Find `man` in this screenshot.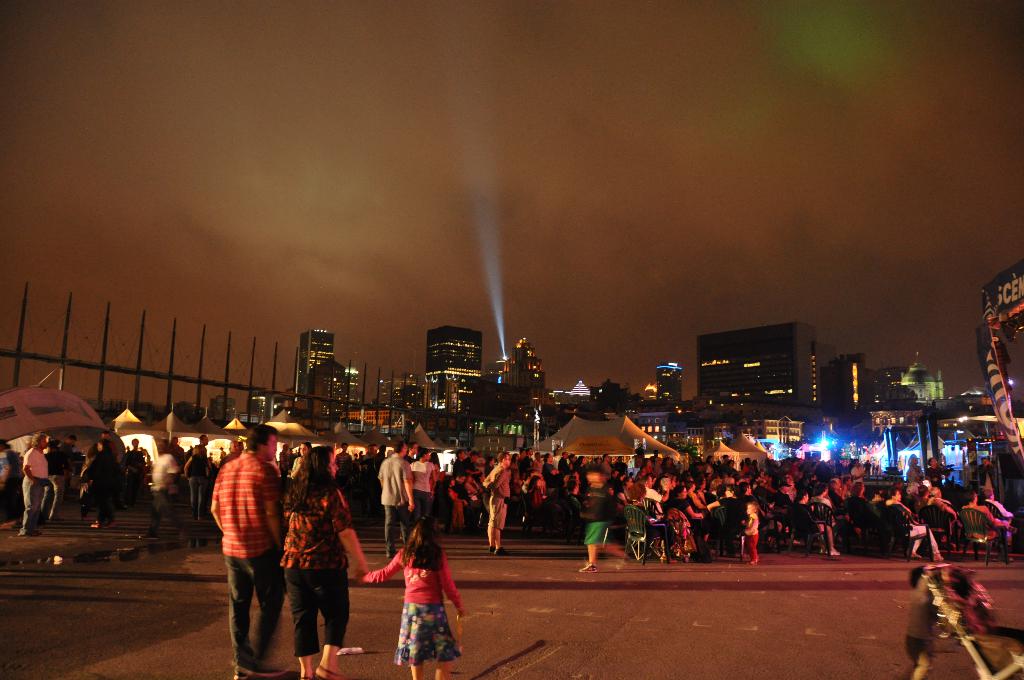
The bounding box for `man` is bbox(215, 443, 229, 460).
